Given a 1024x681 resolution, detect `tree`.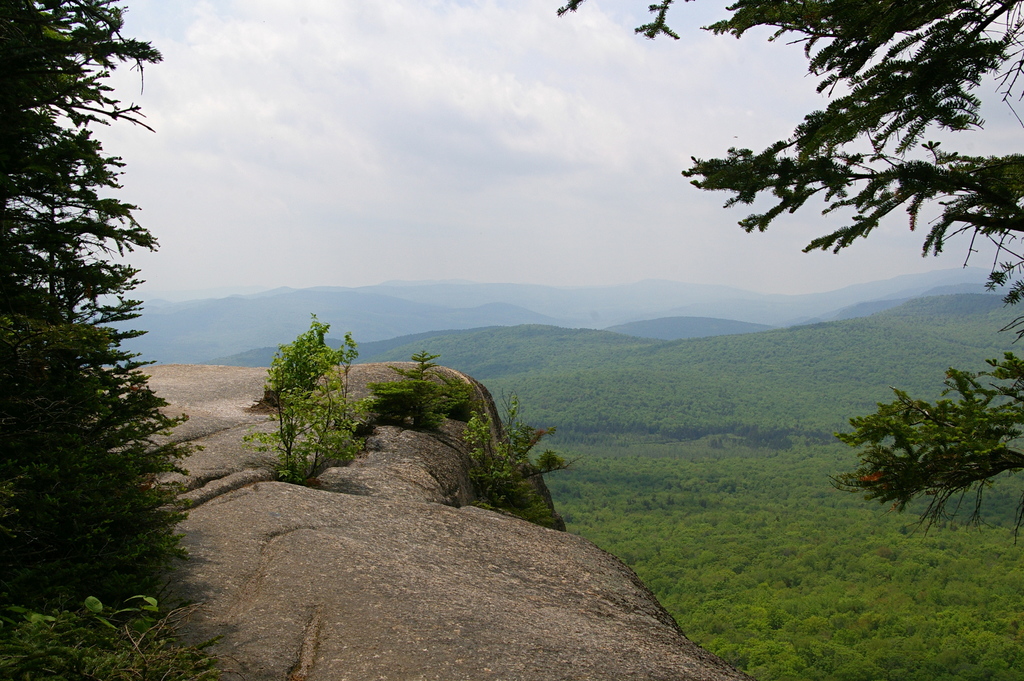
<box>551,0,1023,542</box>.
